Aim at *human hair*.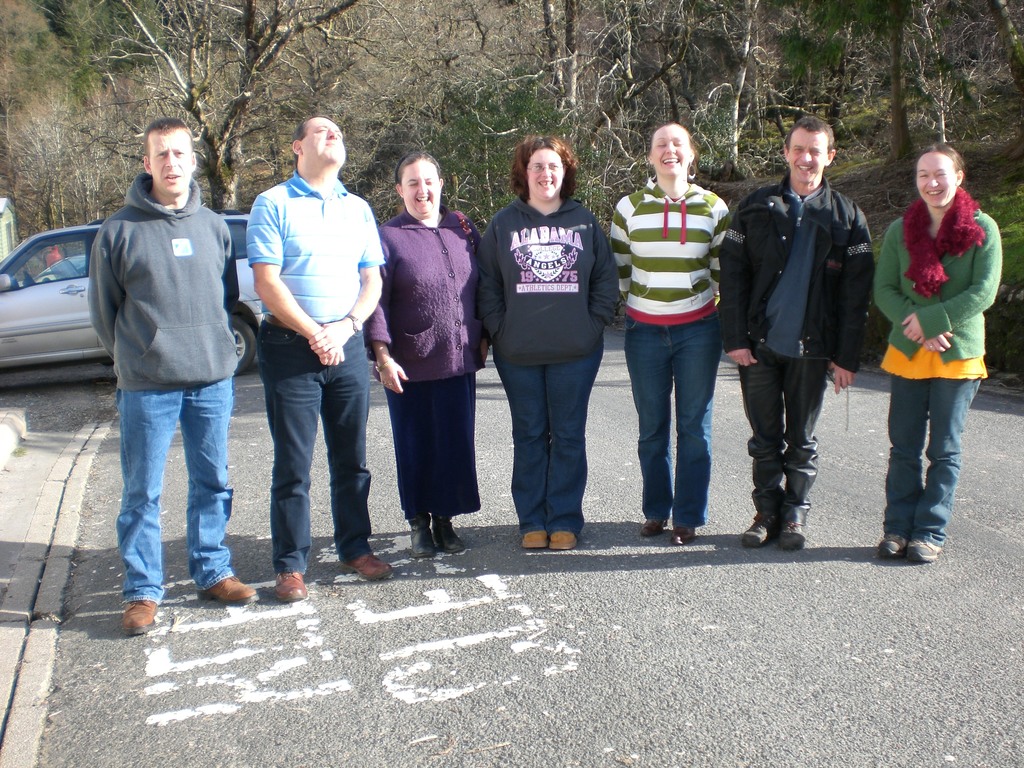
Aimed at 509 134 585 206.
